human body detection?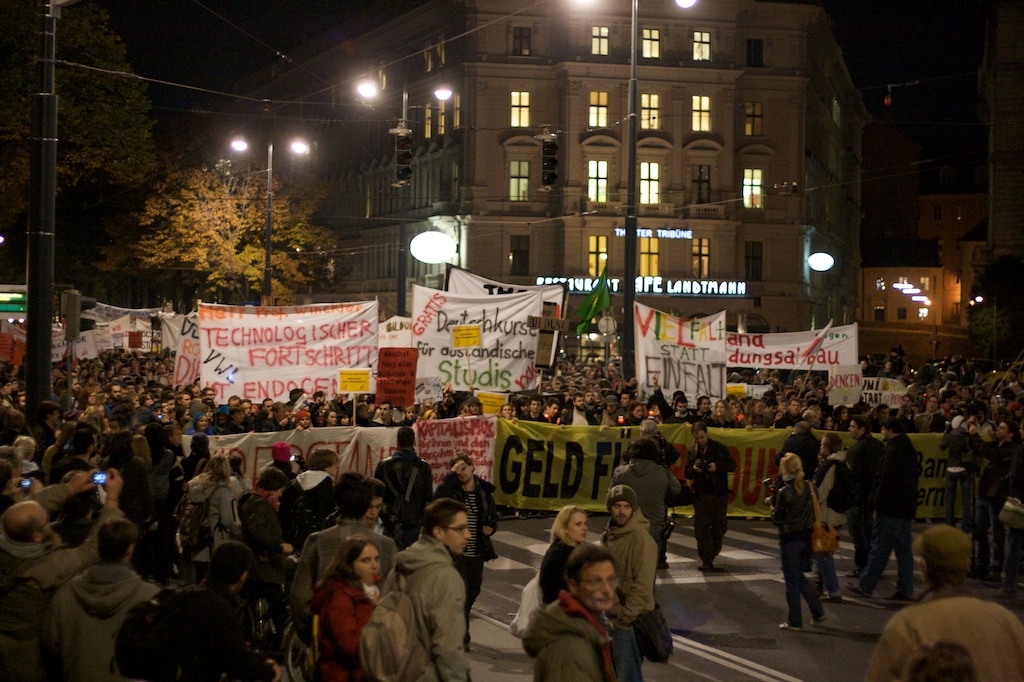
region(625, 419, 670, 464)
